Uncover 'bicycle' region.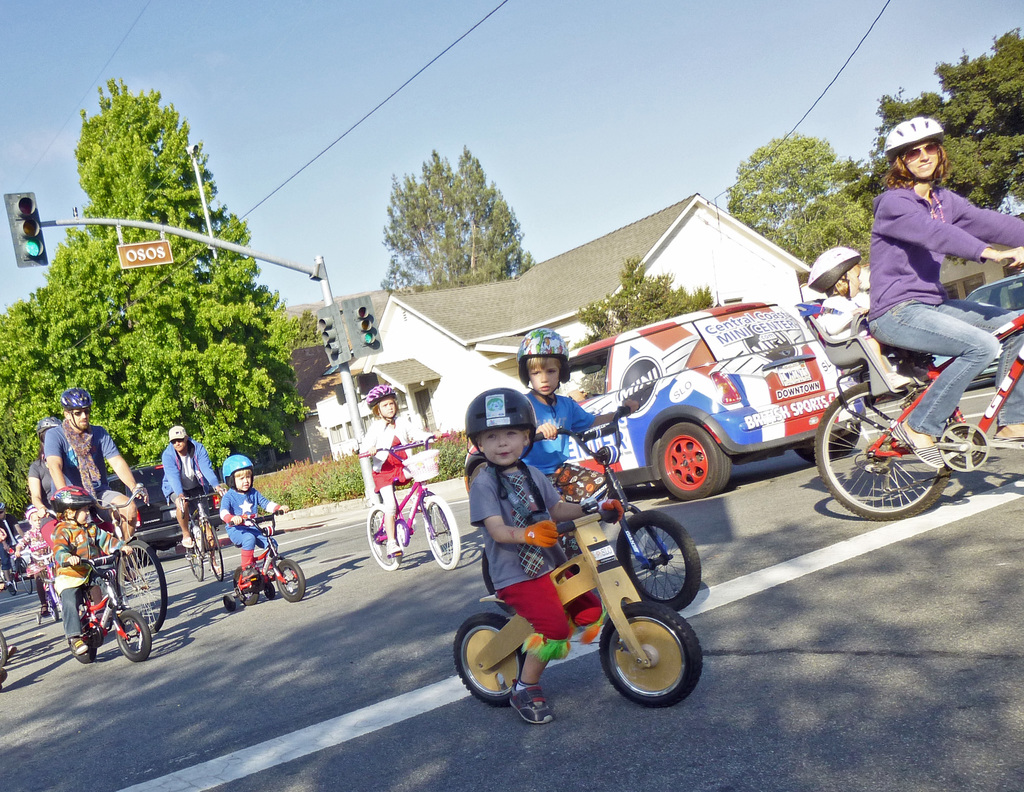
Uncovered: x1=59, y1=485, x2=161, y2=645.
